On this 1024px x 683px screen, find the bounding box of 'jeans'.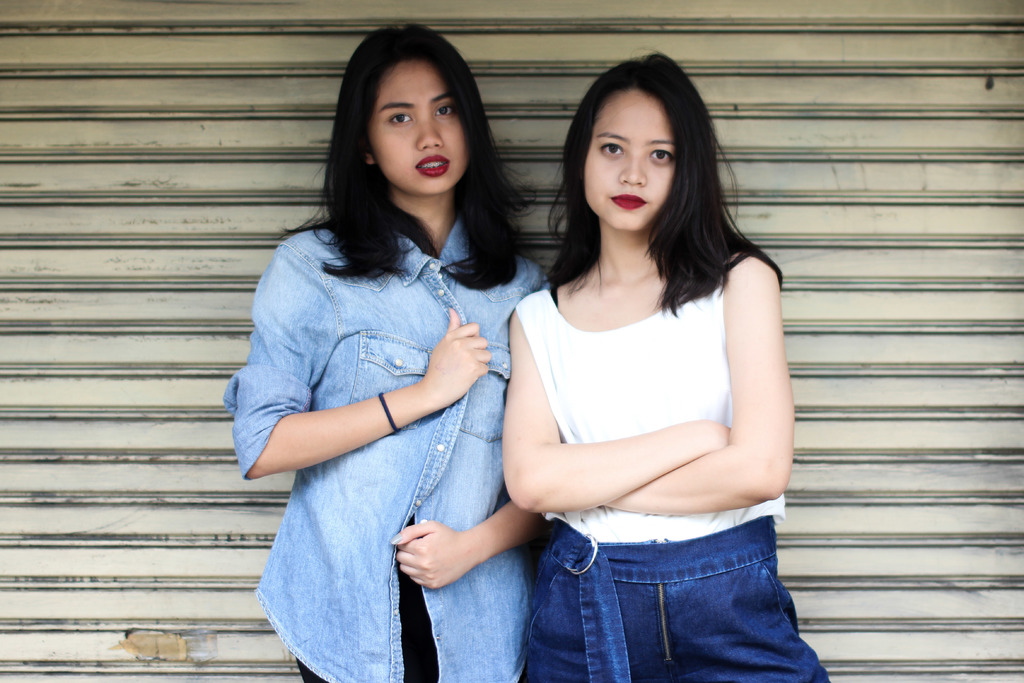
Bounding box: box(510, 518, 804, 681).
